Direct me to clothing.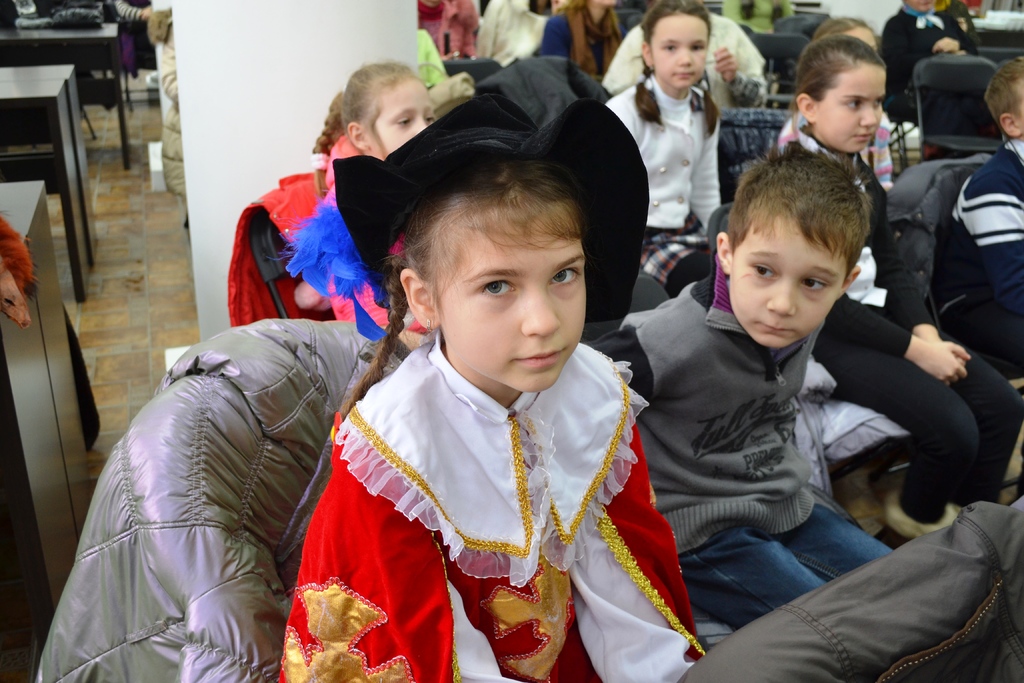
Direction: <bbox>40, 314, 408, 682</bbox>.
